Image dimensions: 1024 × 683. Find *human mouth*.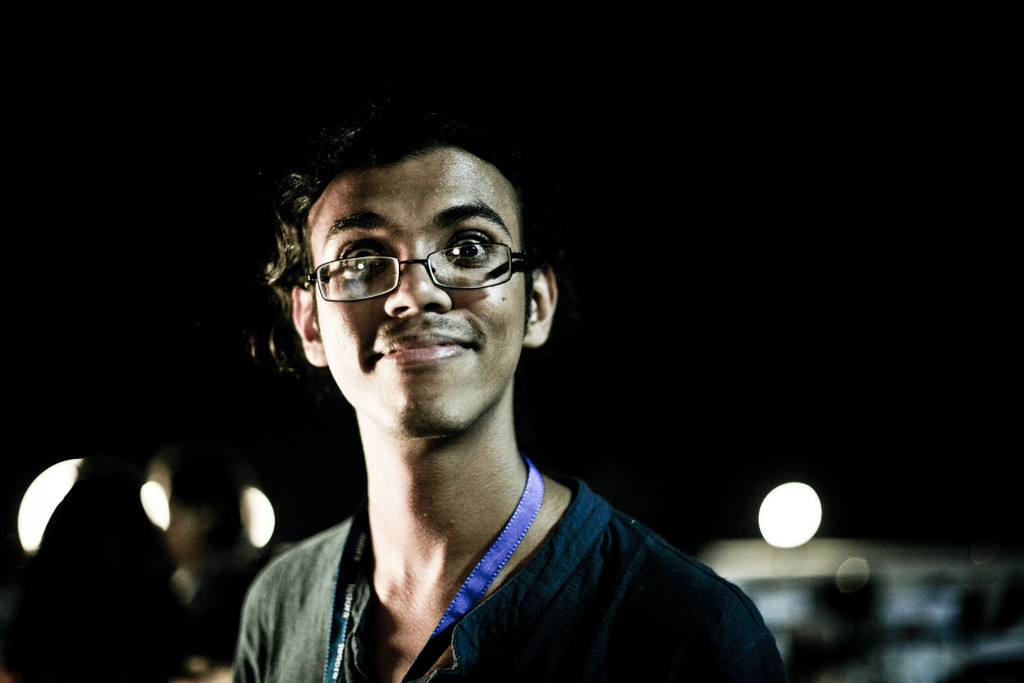
x1=372 y1=324 x2=472 y2=373.
